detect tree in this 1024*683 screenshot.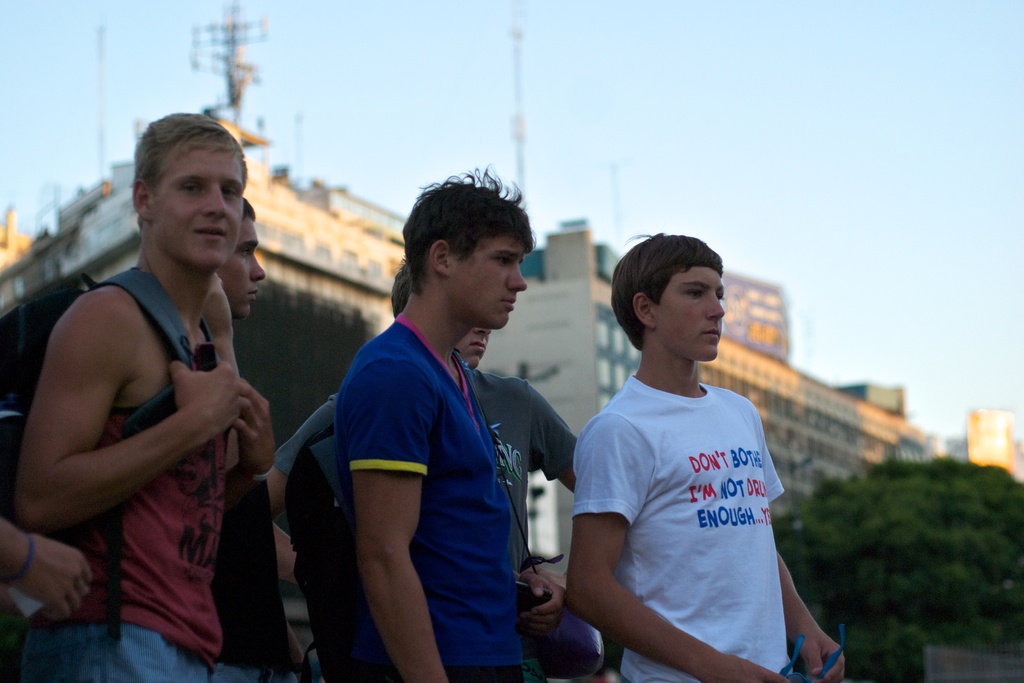
Detection: locate(763, 452, 1023, 682).
